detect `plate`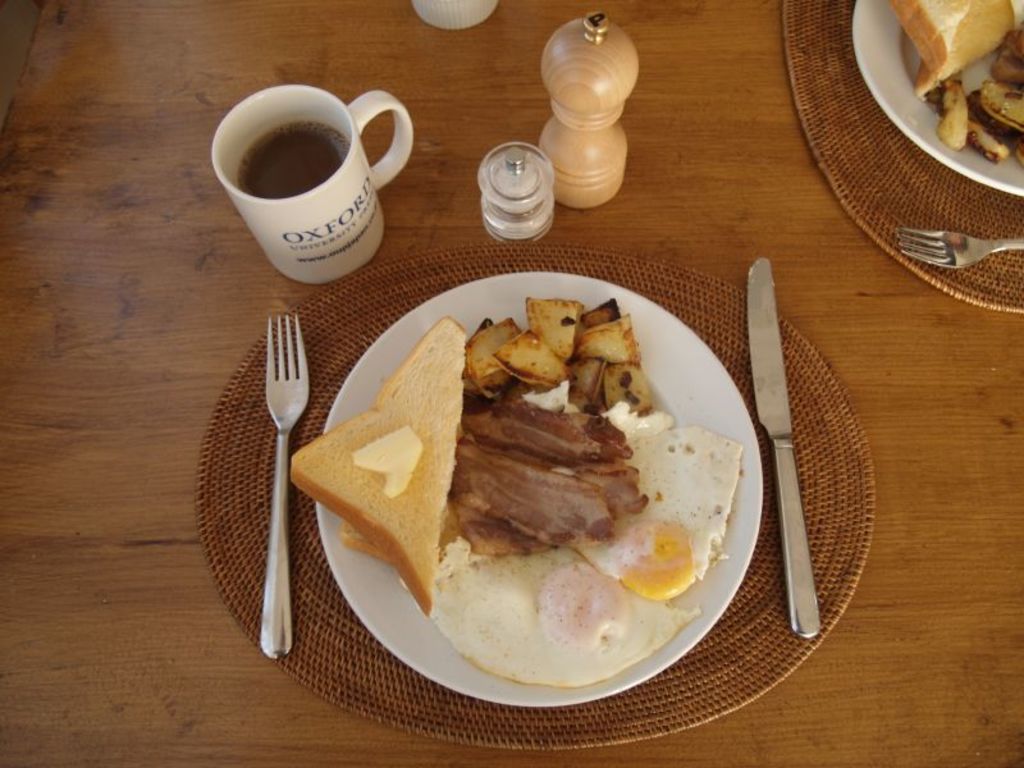
box(193, 242, 868, 749)
